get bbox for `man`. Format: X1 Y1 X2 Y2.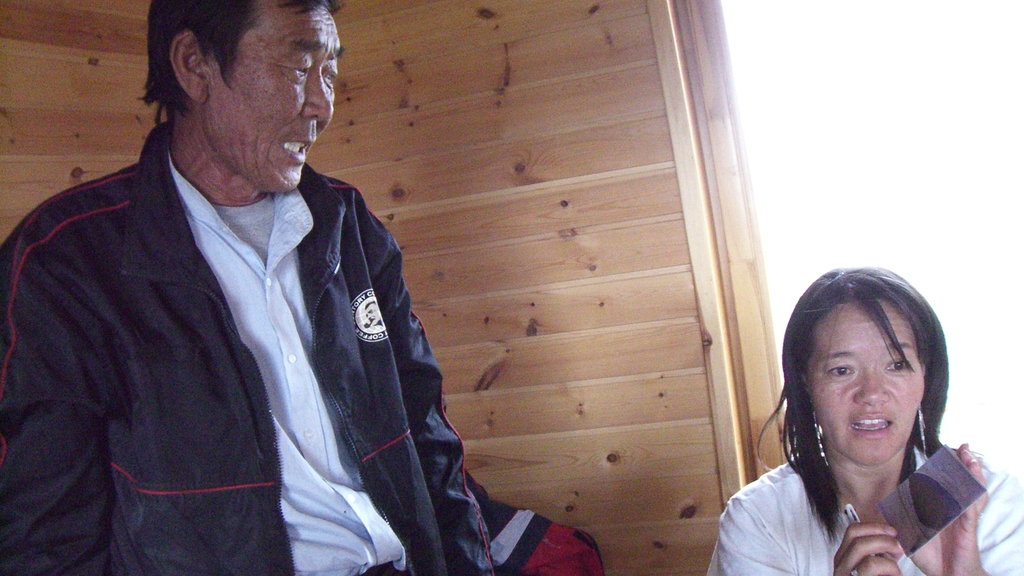
51 3 566 570.
